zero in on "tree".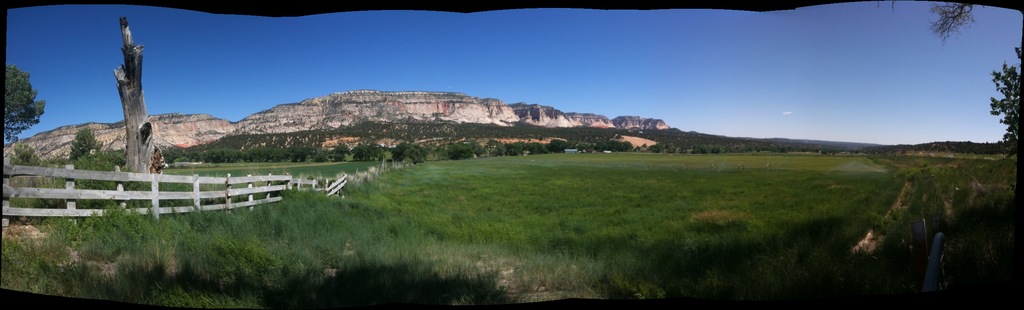
Zeroed in: <region>112, 17, 159, 197</region>.
